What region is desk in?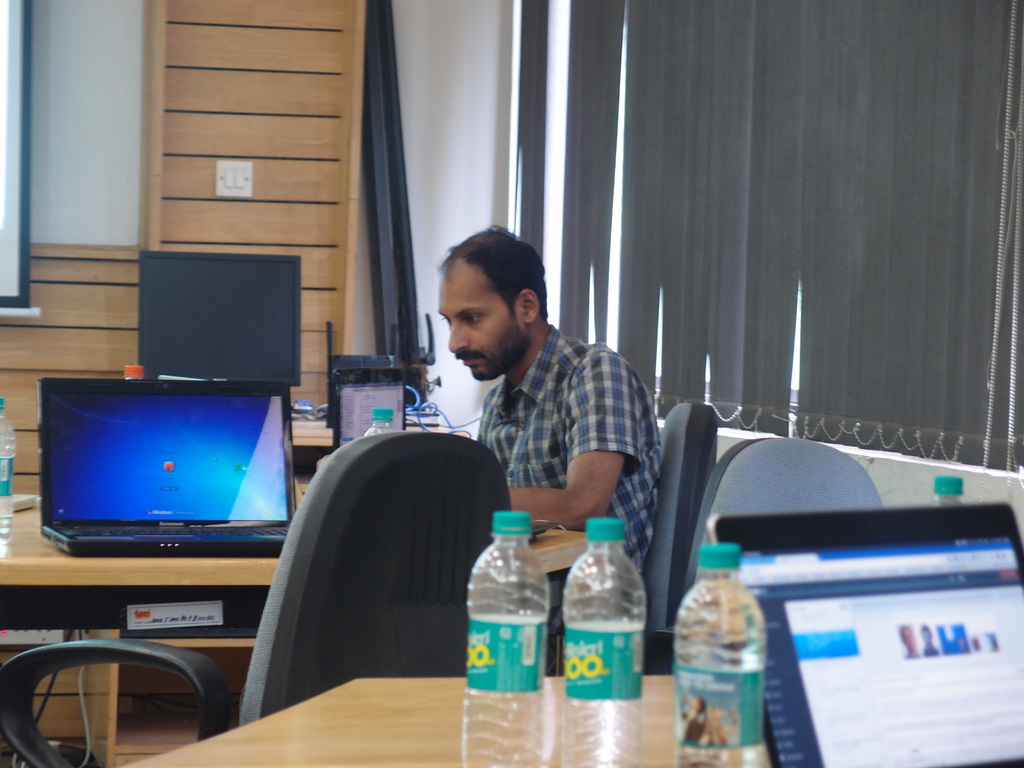
111, 675, 769, 767.
